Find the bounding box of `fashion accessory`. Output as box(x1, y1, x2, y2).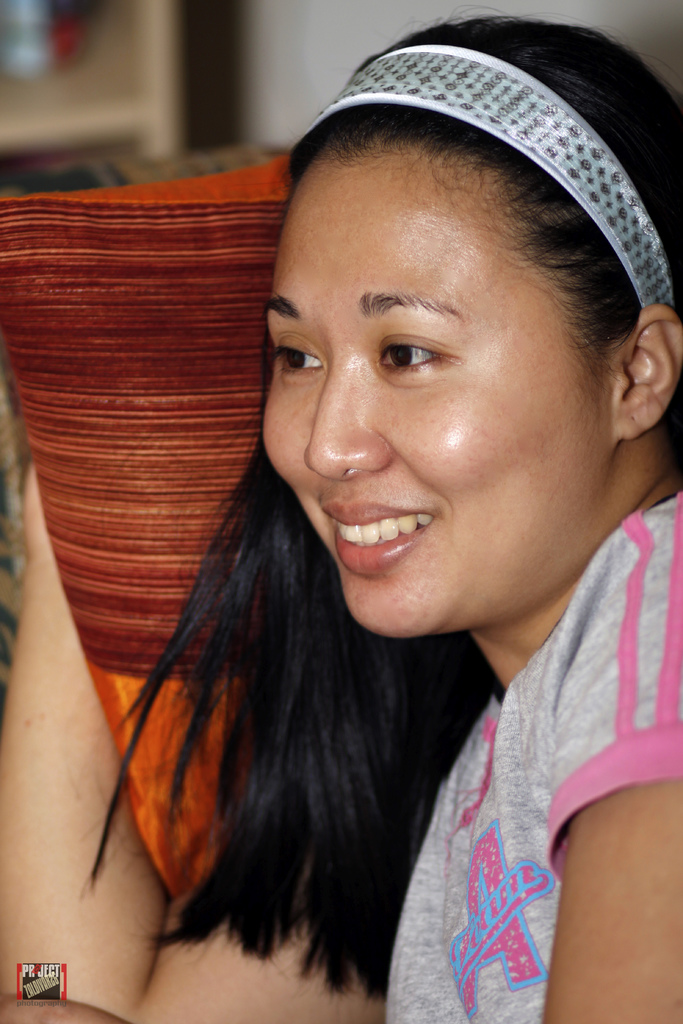
box(319, 36, 679, 325).
